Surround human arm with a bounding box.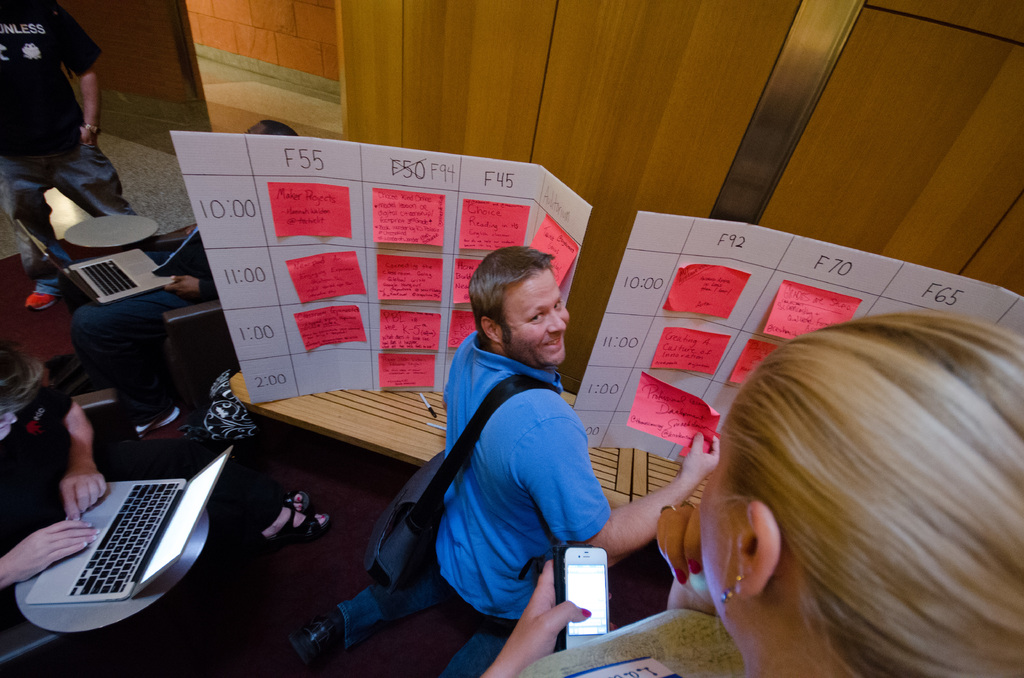
rect(502, 417, 722, 569).
